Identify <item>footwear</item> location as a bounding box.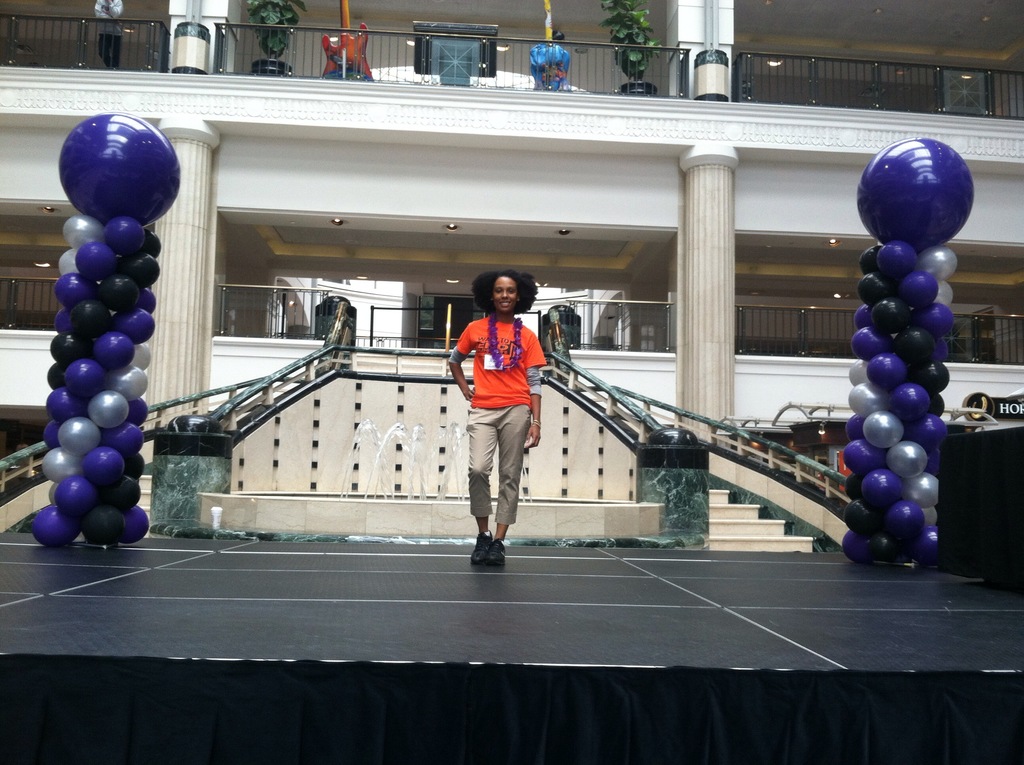
490, 538, 506, 570.
